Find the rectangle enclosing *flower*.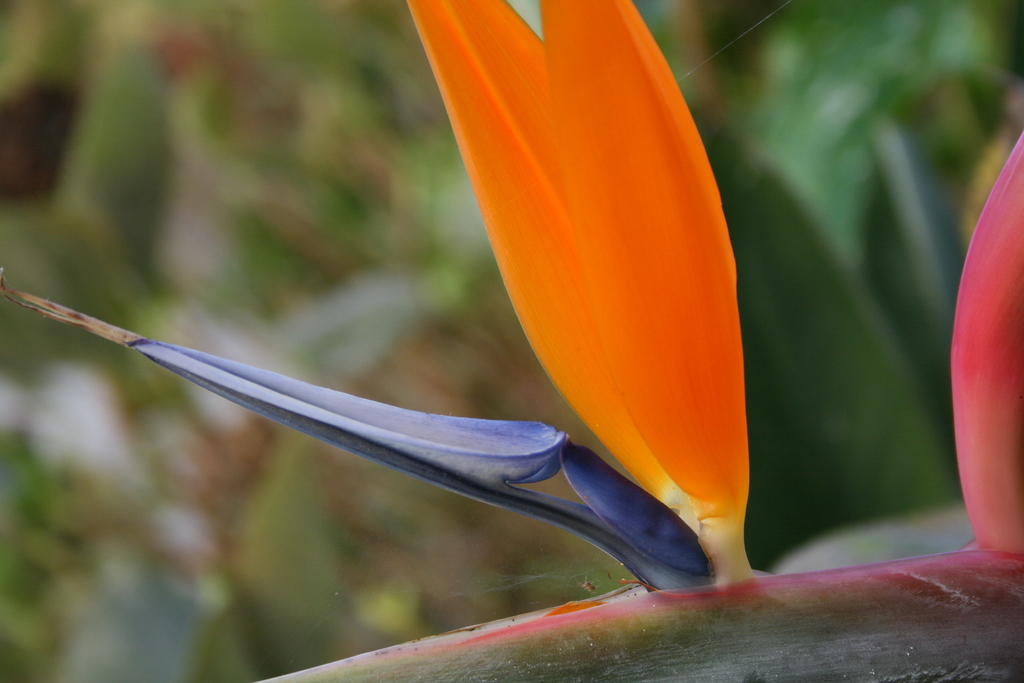
x1=0 y1=0 x2=1023 y2=682.
